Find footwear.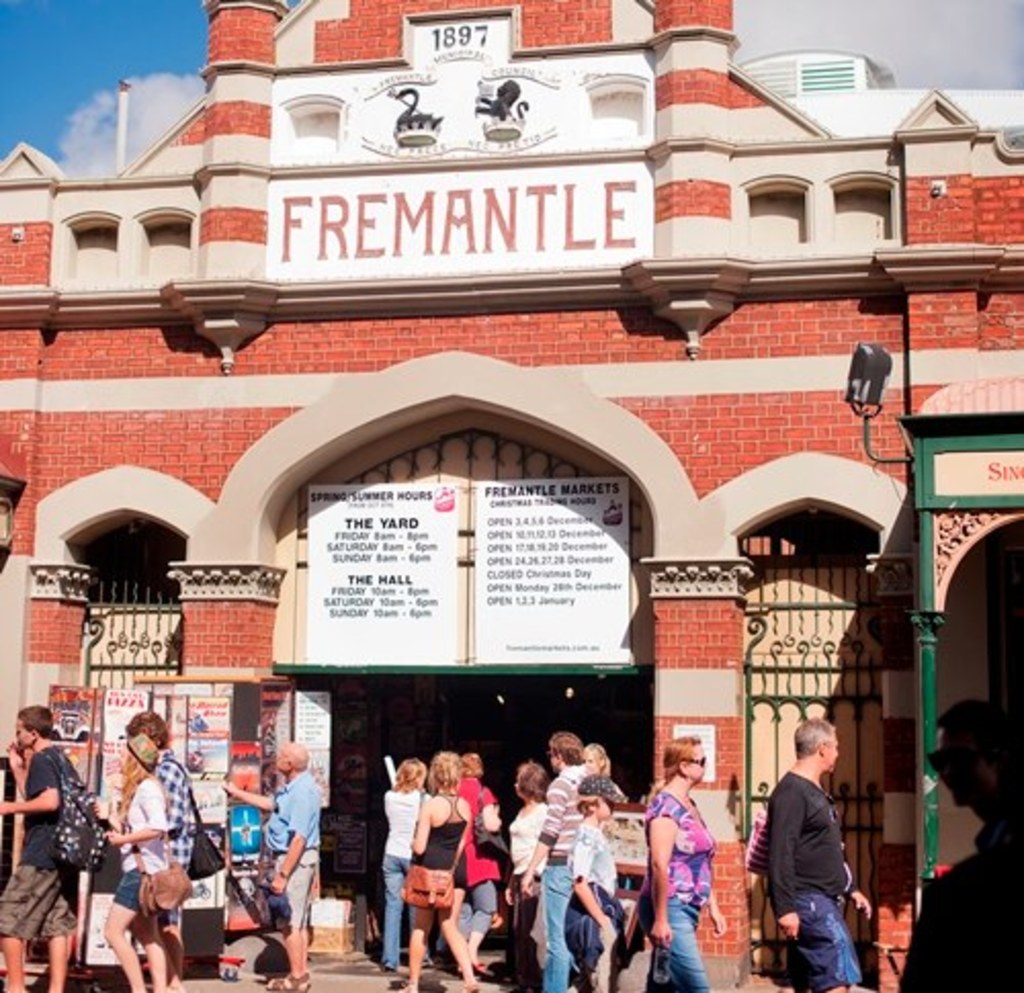
(x1=459, y1=981, x2=479, y2=991).
